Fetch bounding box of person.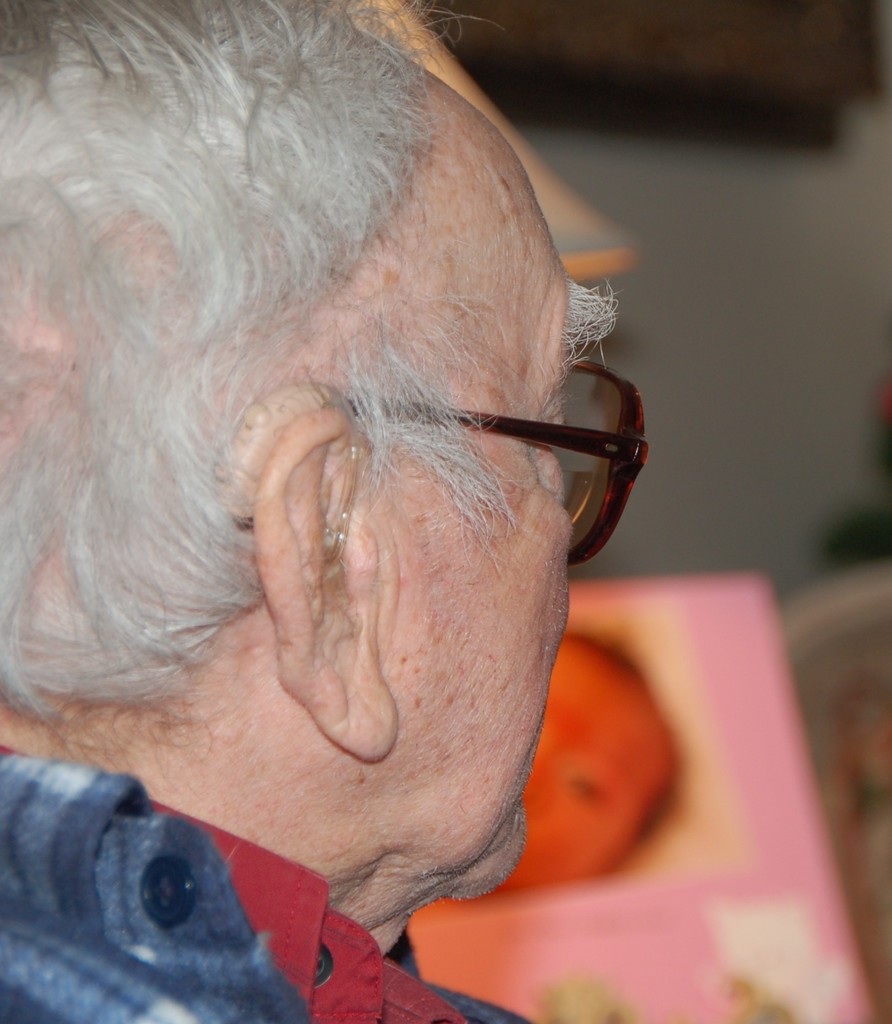
Bbox: crop(0, 0, 694, 1023).
